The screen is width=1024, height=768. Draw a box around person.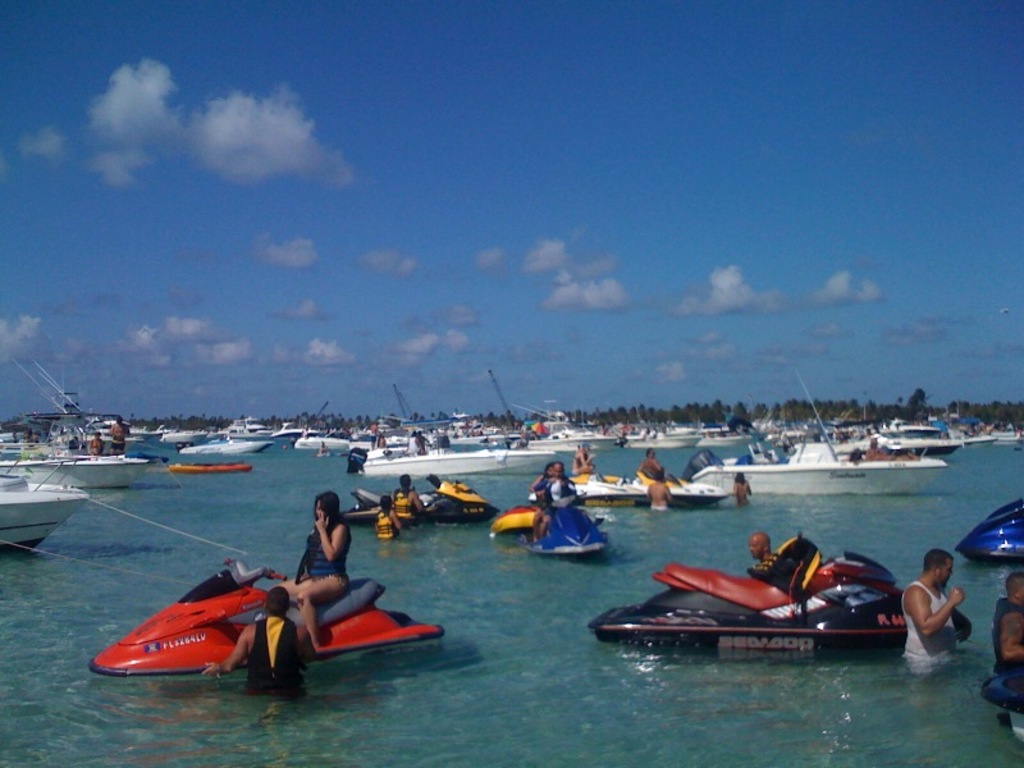
detection(744, 530, 795, 590).
